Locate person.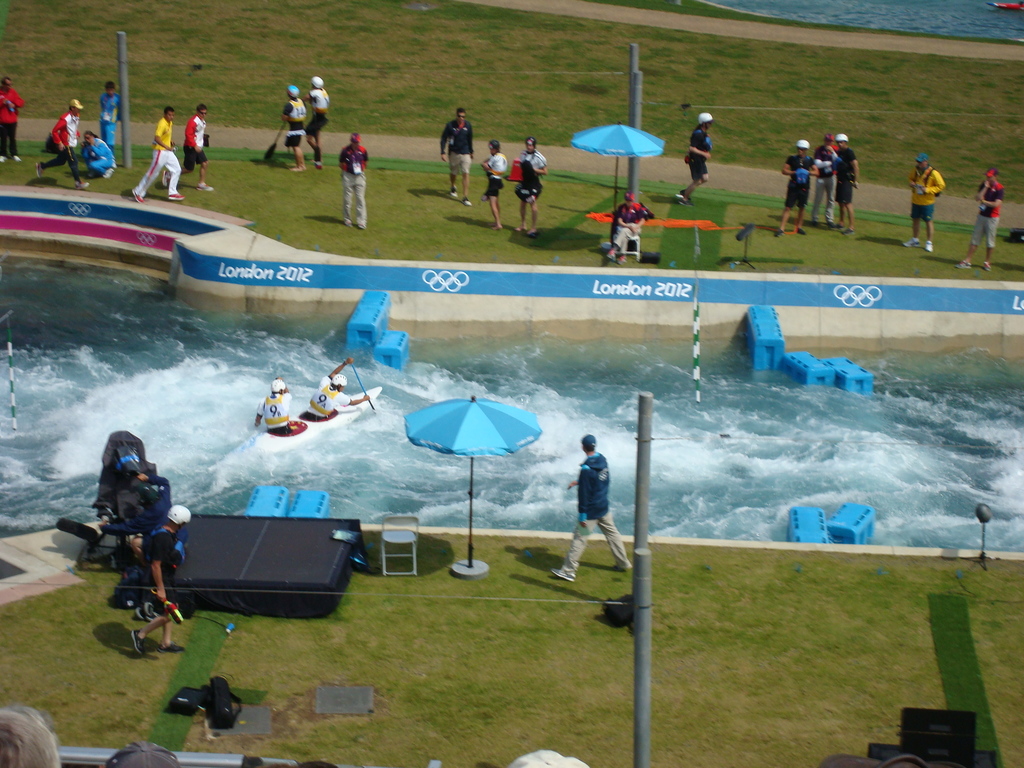
Bounding box: [x1=810, y1=129, x2=837, y2=230].
